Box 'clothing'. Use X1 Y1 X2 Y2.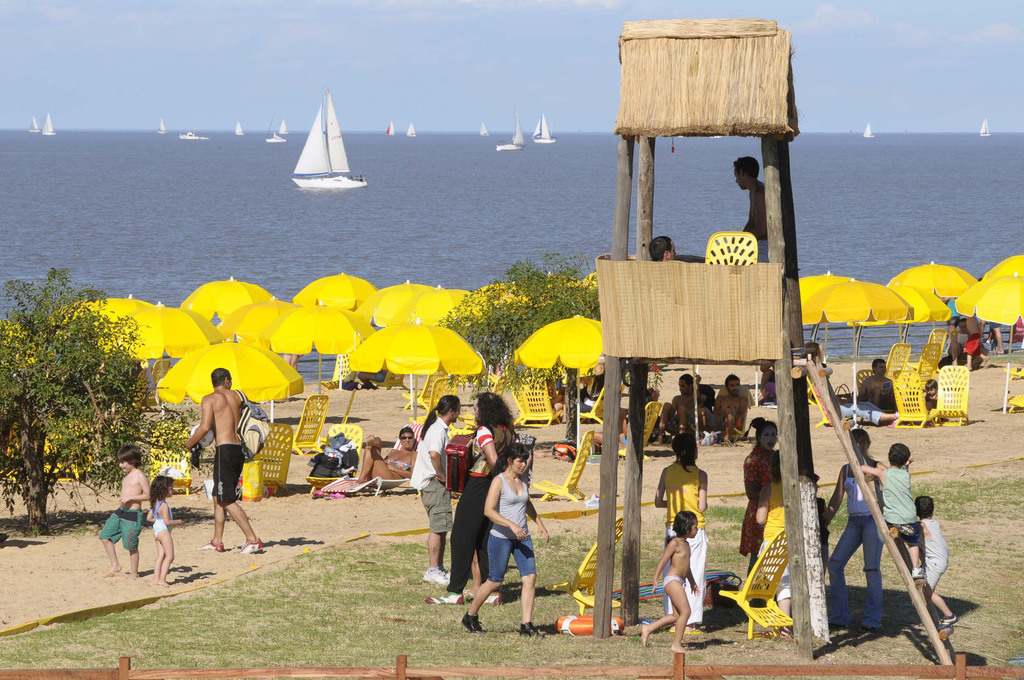
757 485 792 603.
